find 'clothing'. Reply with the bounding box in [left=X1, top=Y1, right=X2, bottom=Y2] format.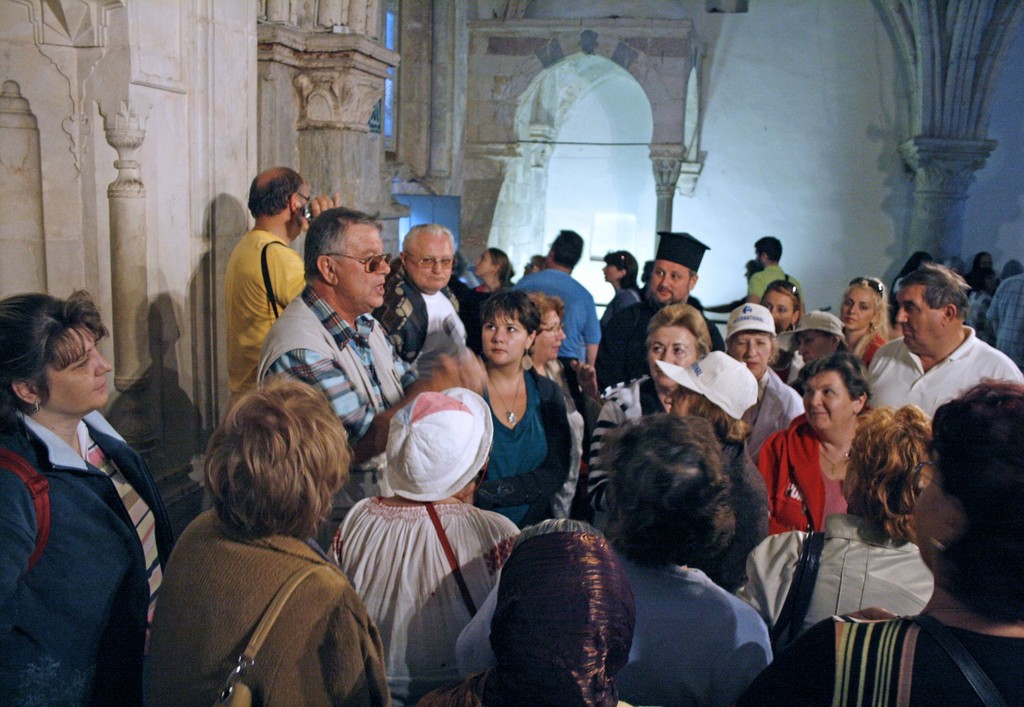
[left=513, top=267, right=608, bottom=420].
